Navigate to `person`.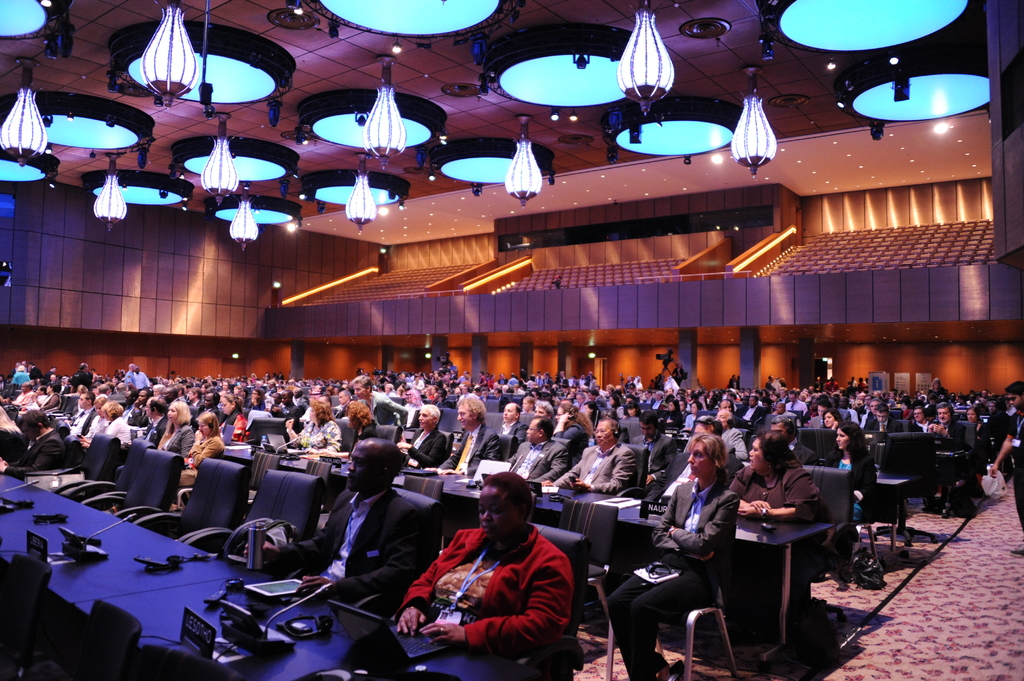
Navigation target: 989,378,1023,557.
